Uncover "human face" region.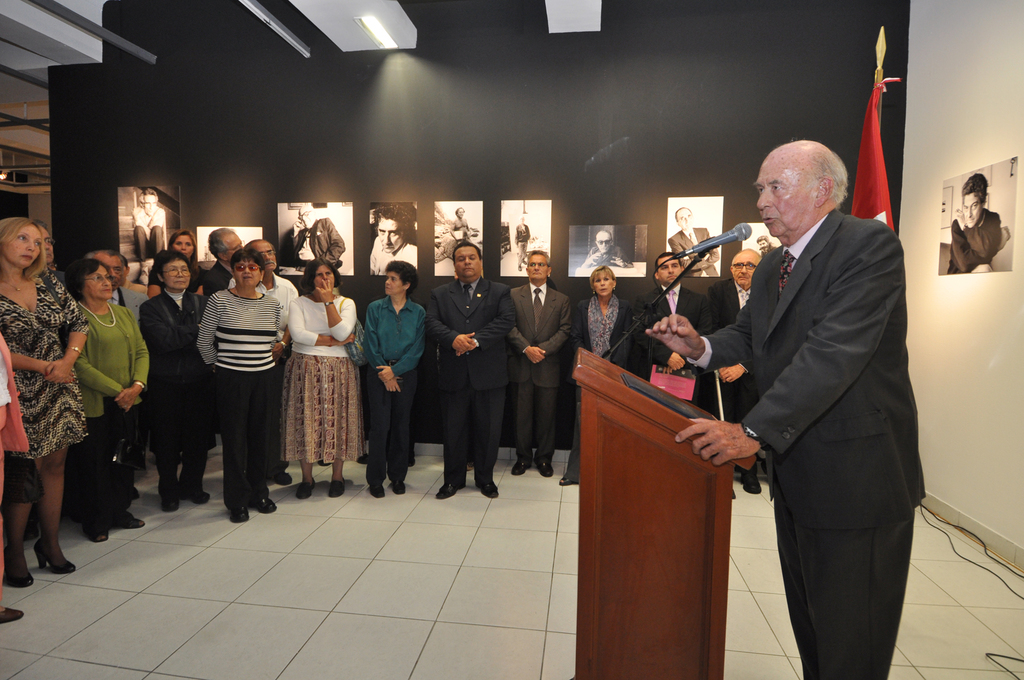
Uncovered: pyautogui.locateOnScreen(596, 232, 612, 251).
